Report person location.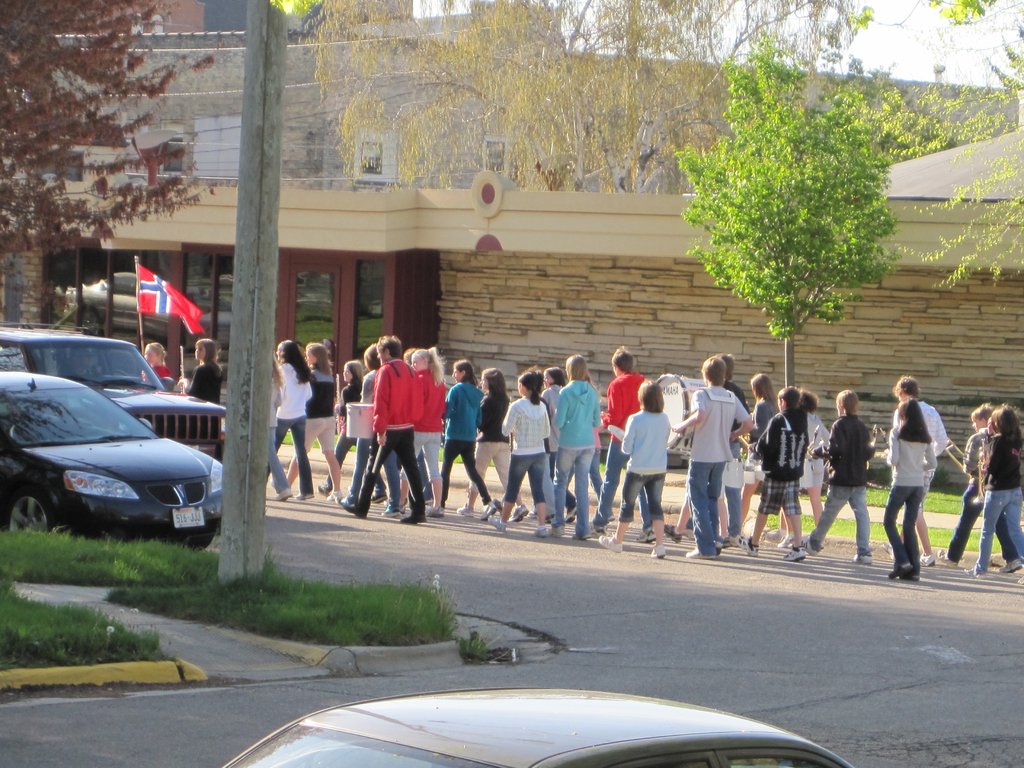
Report: pyautogui.locateOnScreen(186, 337, 222, 410).
